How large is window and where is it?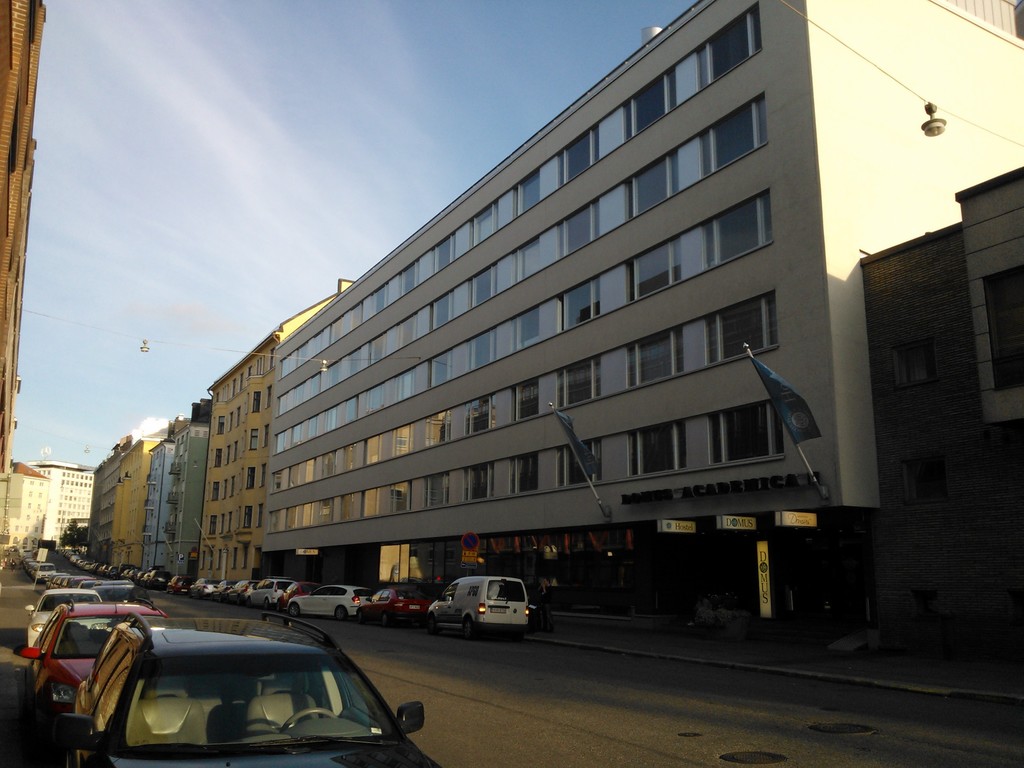
Bounding box: (702,95,764,176).
